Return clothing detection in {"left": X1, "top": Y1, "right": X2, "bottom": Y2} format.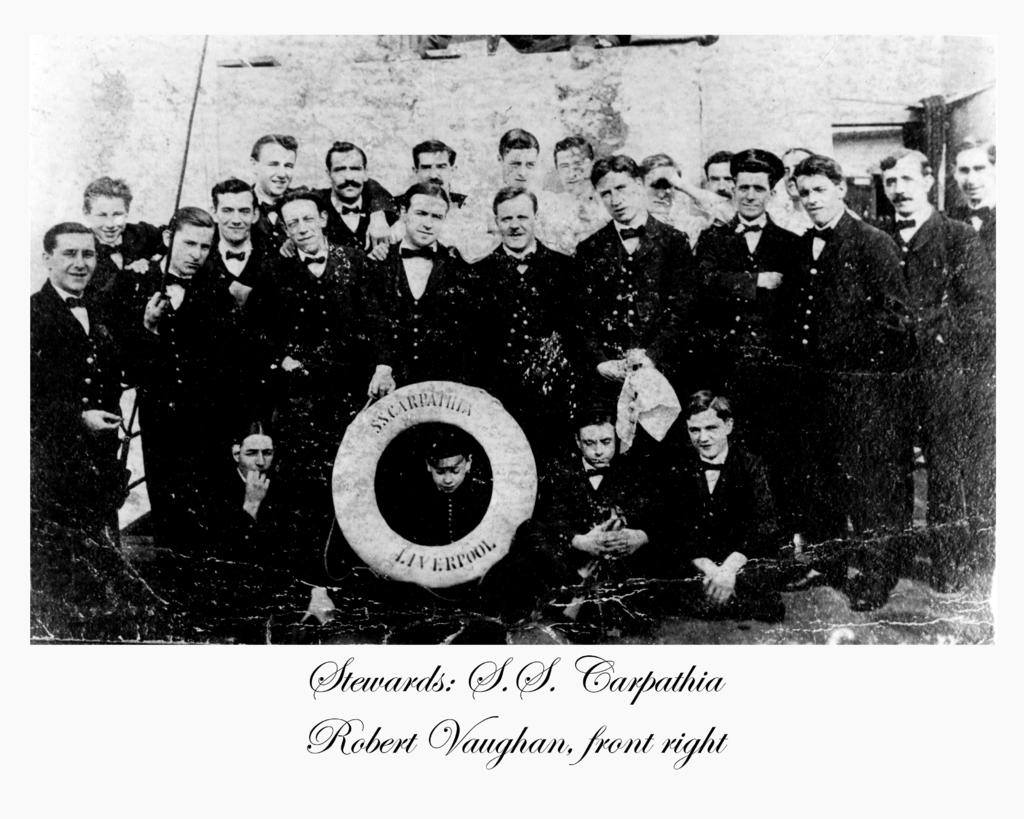
{"left": 130, "top": 283, "right": 227, "bottom": 533}.
